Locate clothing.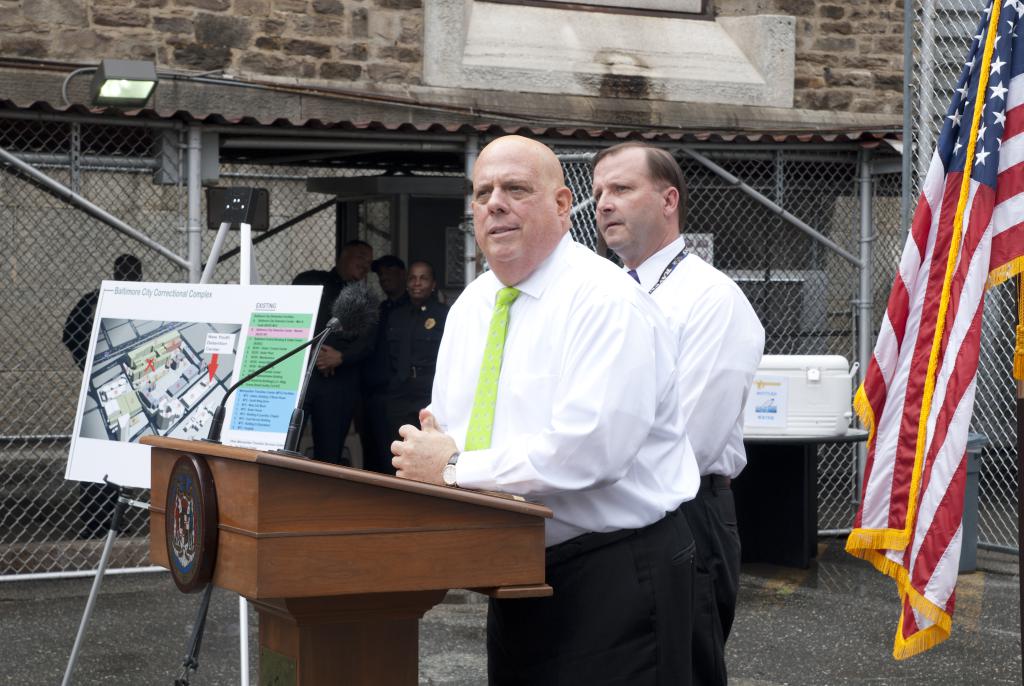
Bounding box: 371,279,452,471.
